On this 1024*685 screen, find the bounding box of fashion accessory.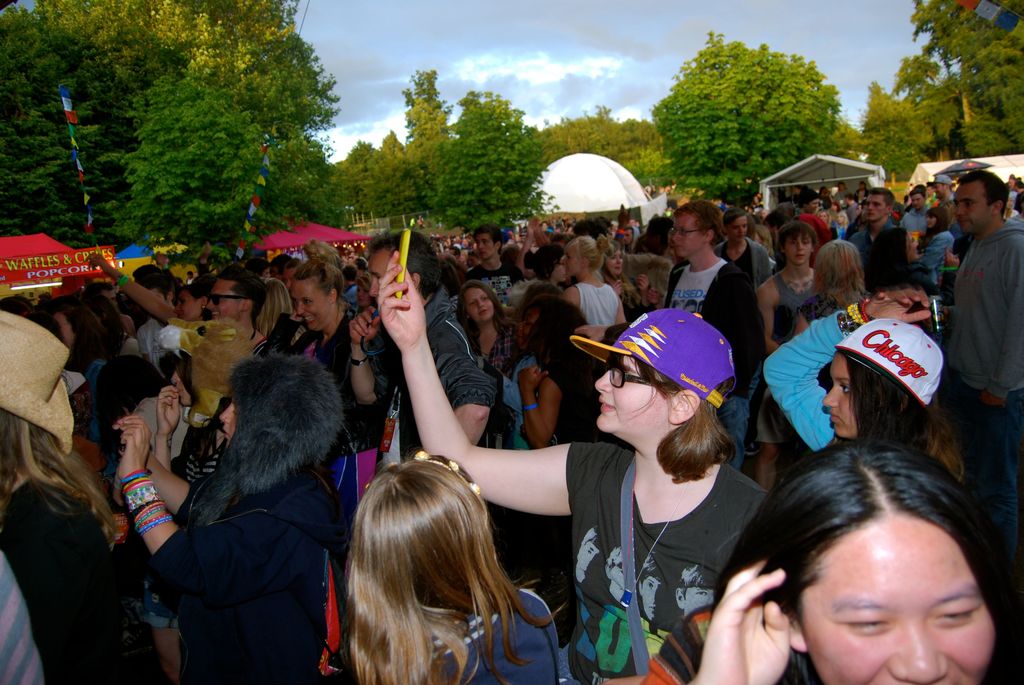
Bounding box: {"x1": 251, "y1": 330, "x2": 256, "y2": 340}.
